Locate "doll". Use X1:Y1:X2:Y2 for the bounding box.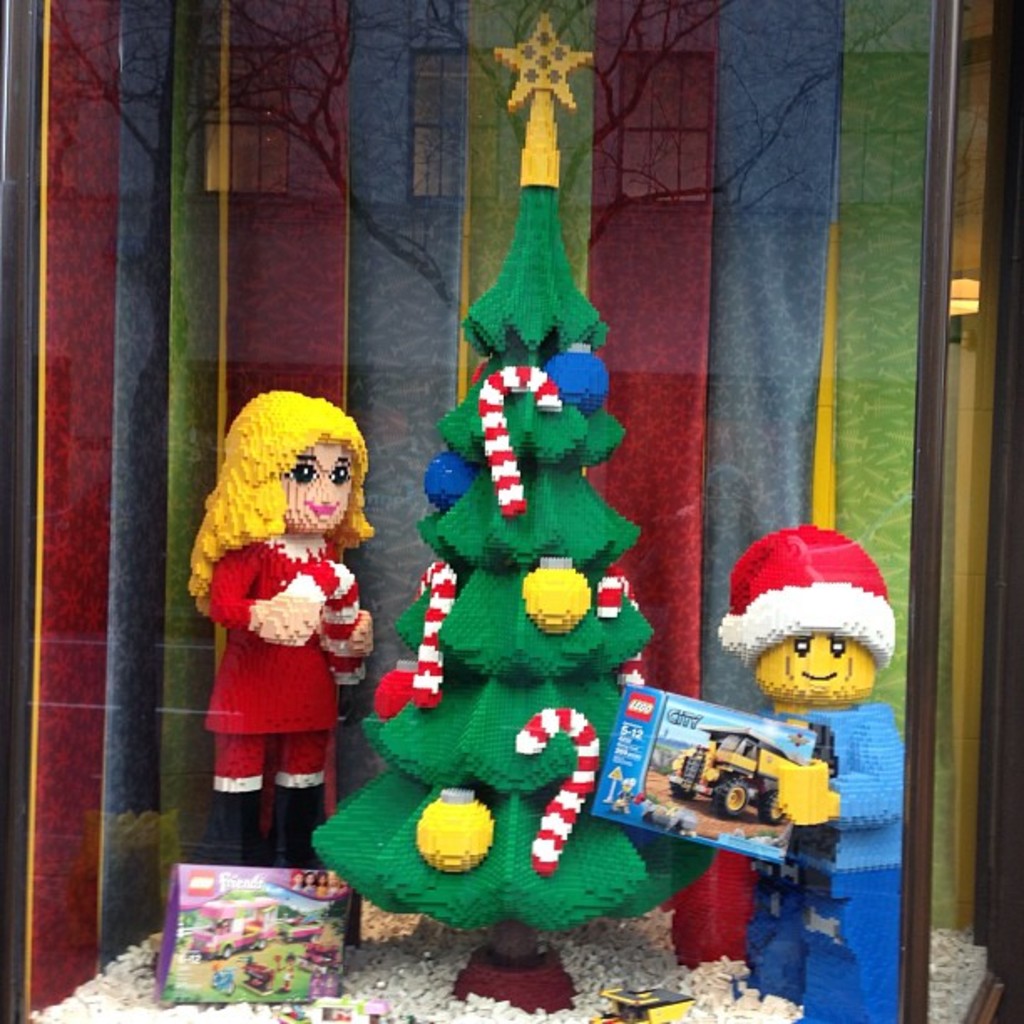
713:514:899:1017.
